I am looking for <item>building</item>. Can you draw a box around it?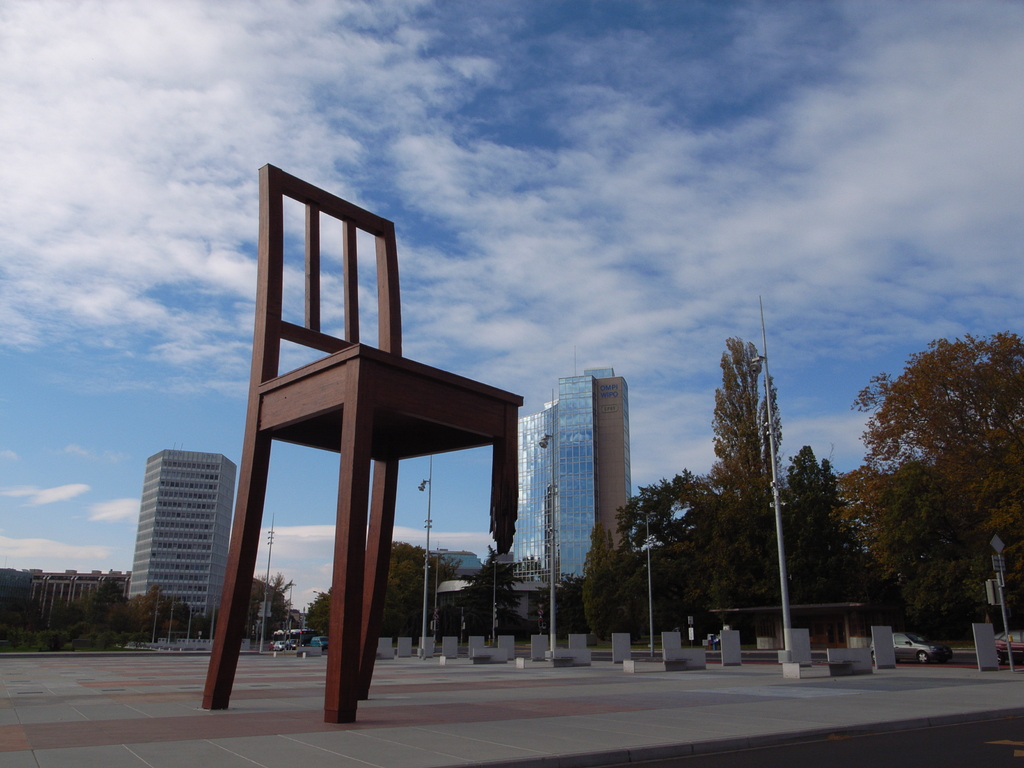
Sure, the bounding box is 508/365/632/597.
